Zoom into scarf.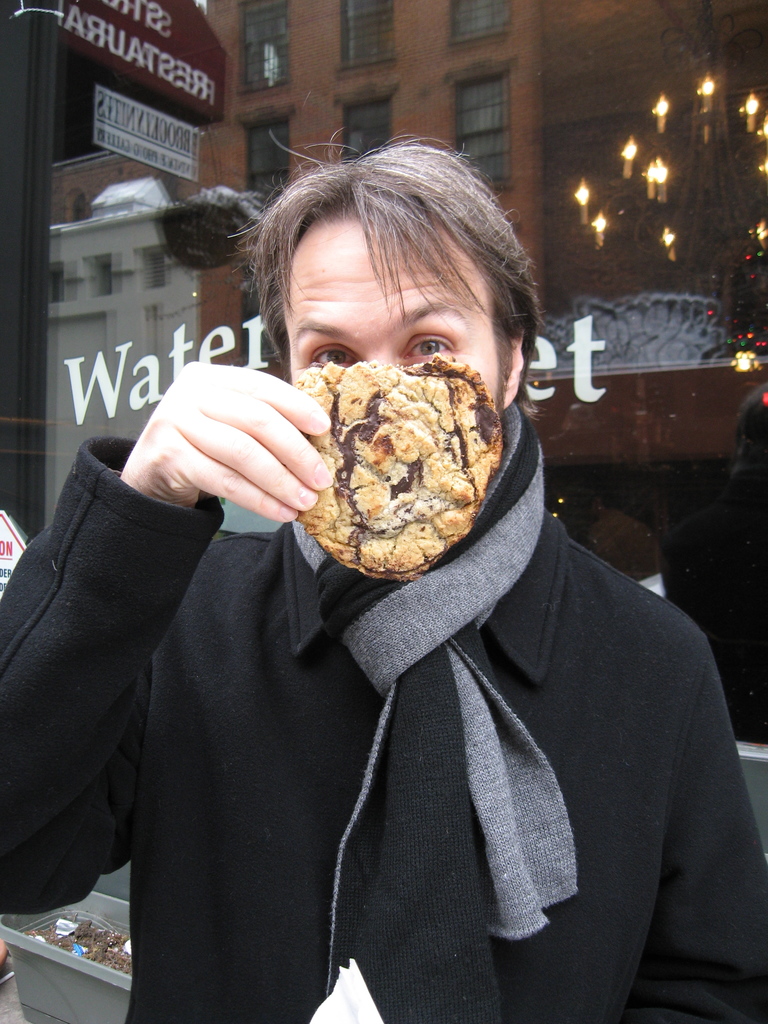
Zoom target: BBox(288, 390, 580, 941).
